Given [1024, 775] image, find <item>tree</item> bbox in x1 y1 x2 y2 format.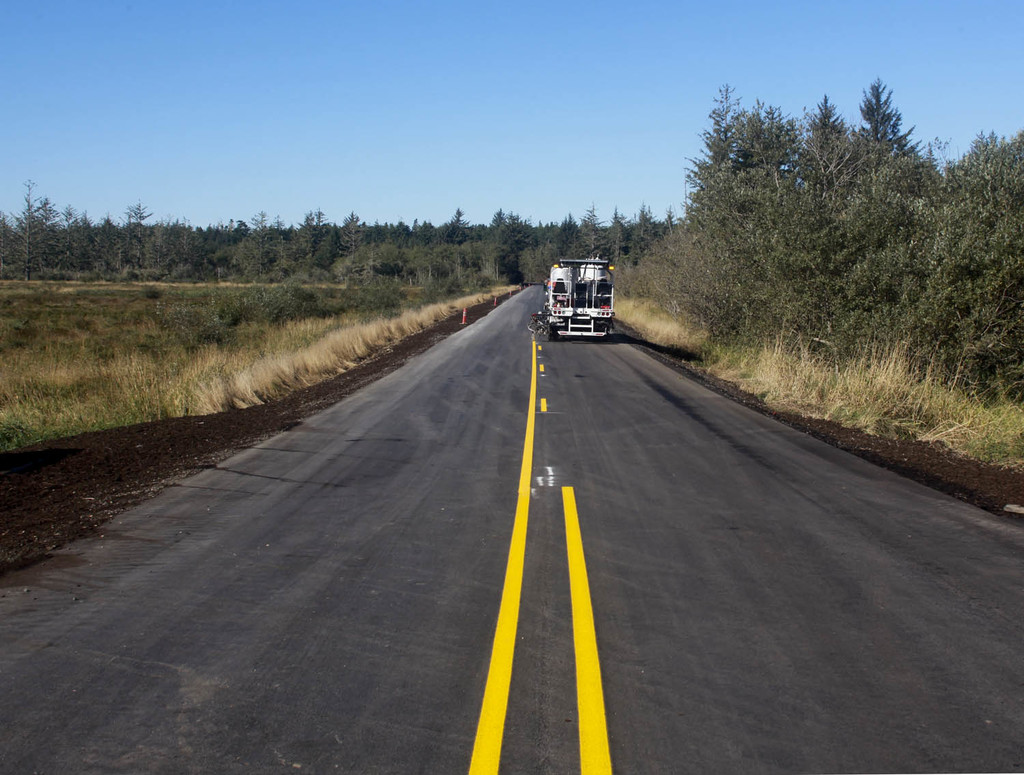
630 200 680 267.
